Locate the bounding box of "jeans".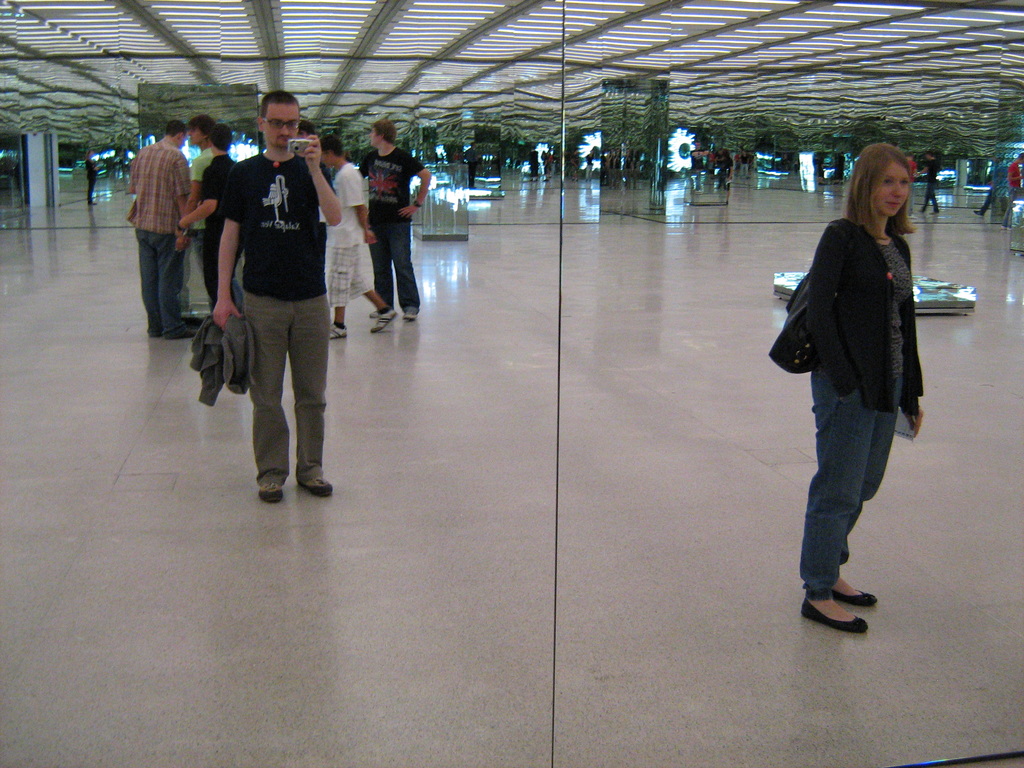
Bounding box: 798,369,903,597.
